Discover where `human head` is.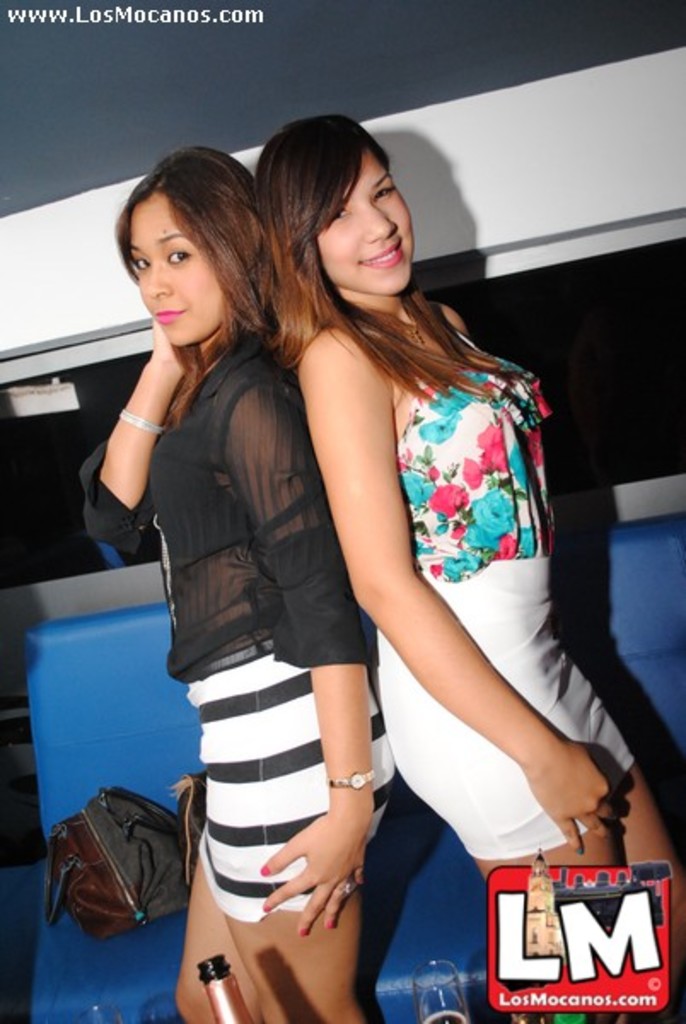
Discovered at (114,142,278,348).
